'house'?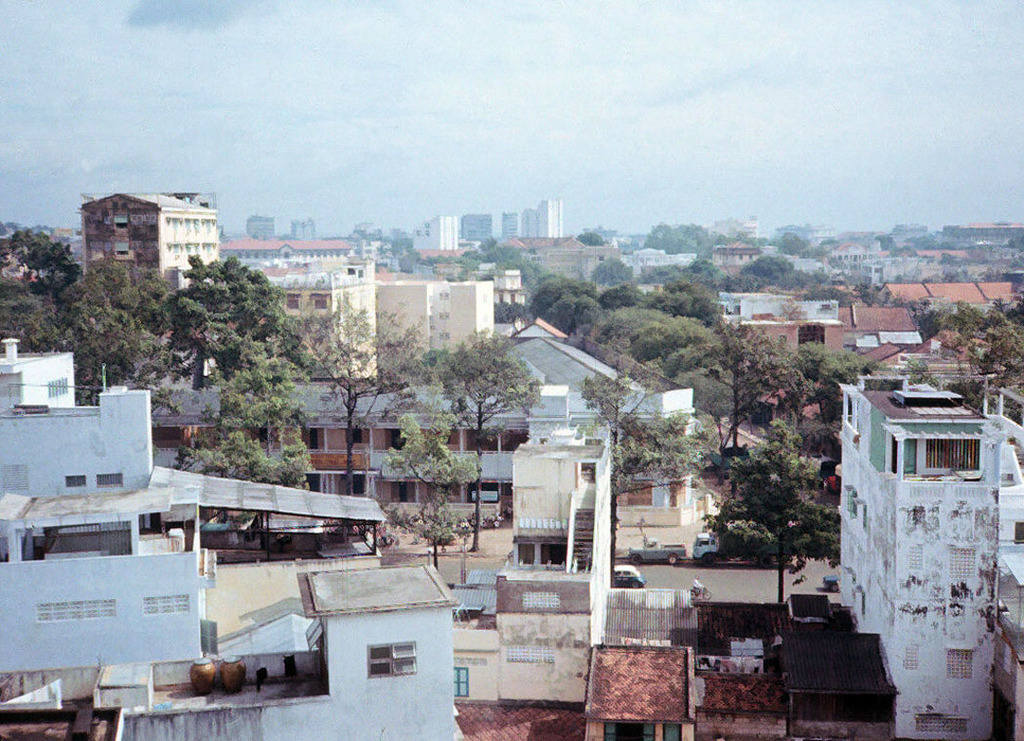
472:268:538:313
